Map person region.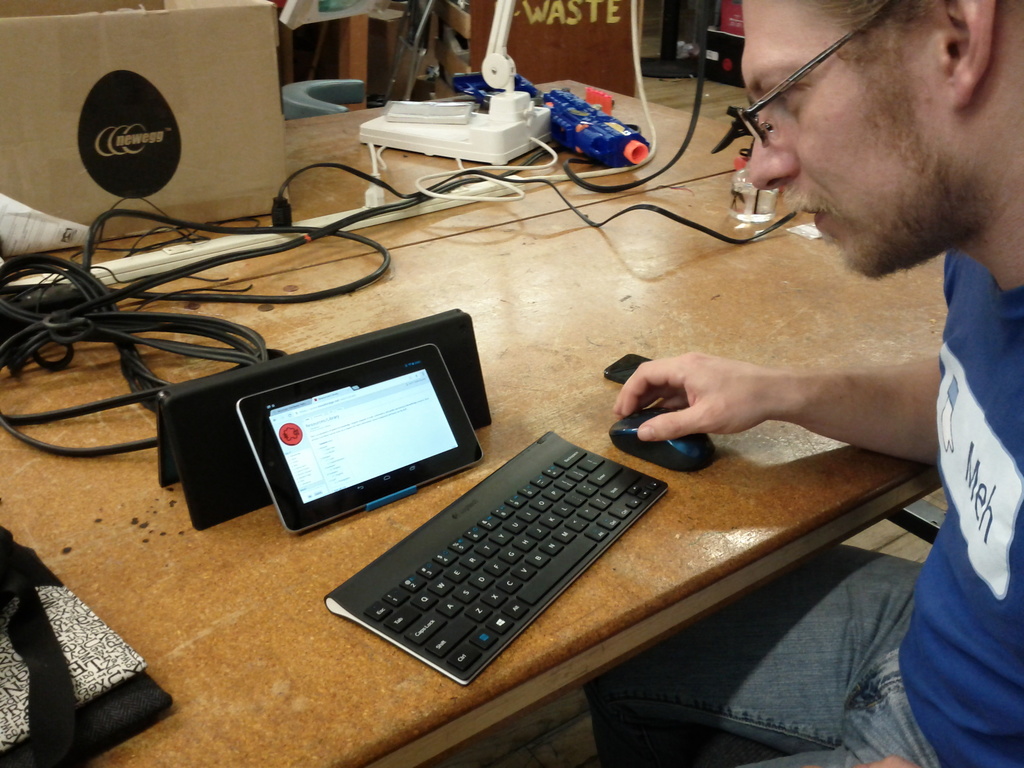
Mapped to [594, 0, 1023, 678].
